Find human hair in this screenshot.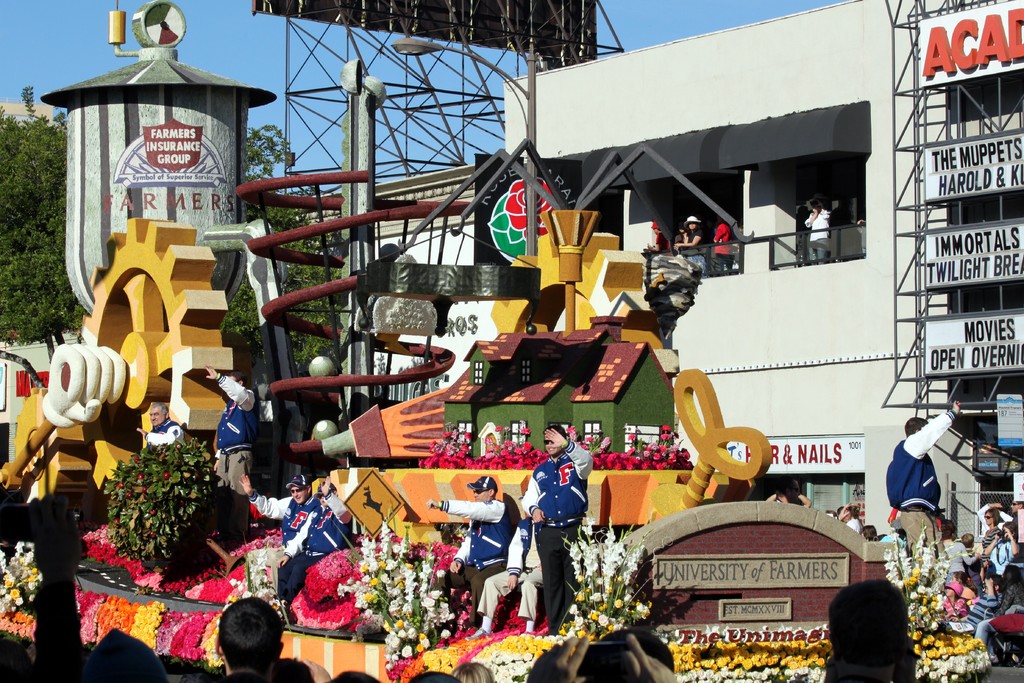
The bounding box for human hair is rect(846, 504, 861, 517).
